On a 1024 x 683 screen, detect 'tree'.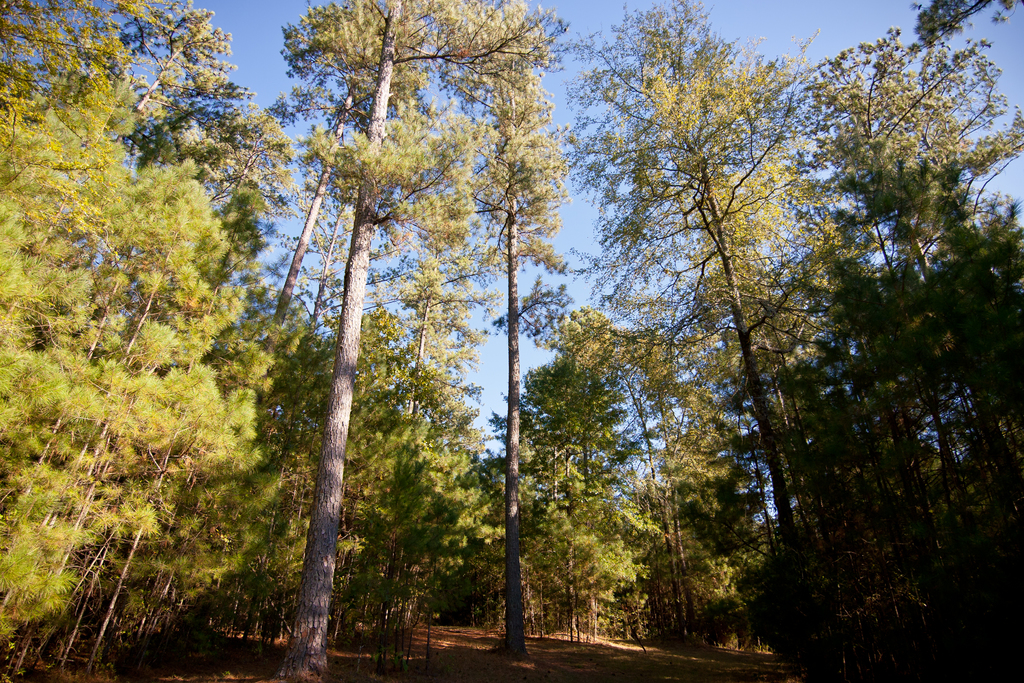
577:0:865:681.
